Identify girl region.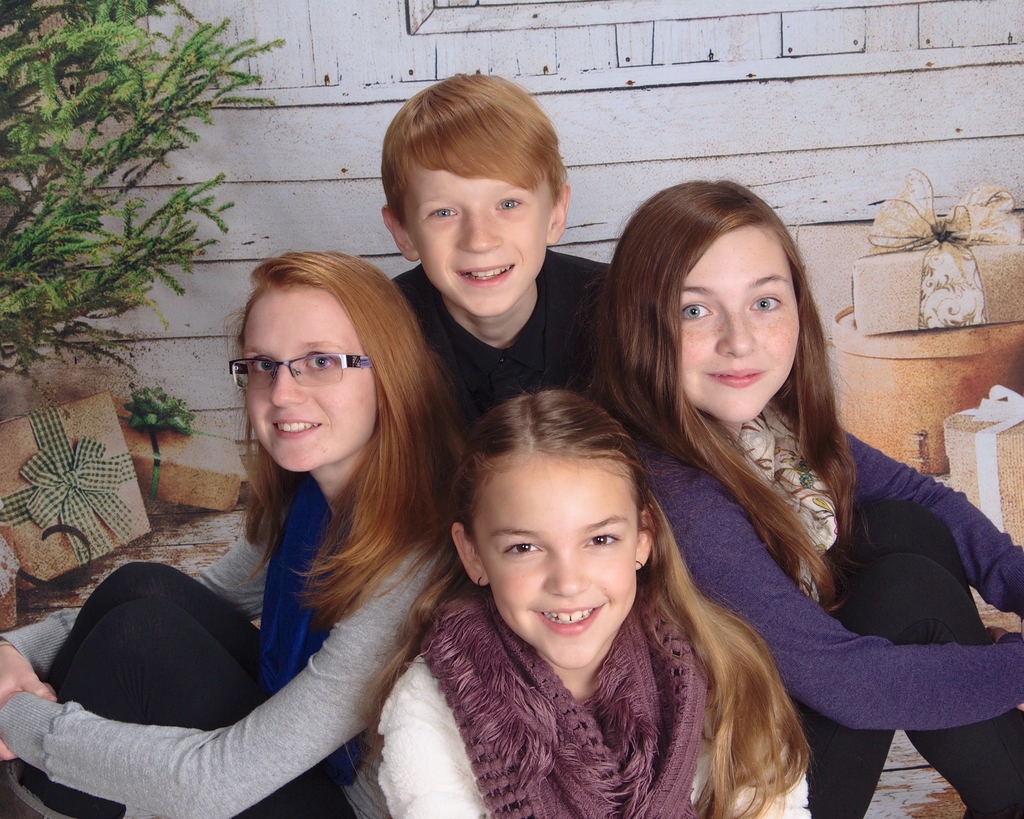
Region: (left=0, top=252, right=486, bottom=818).
